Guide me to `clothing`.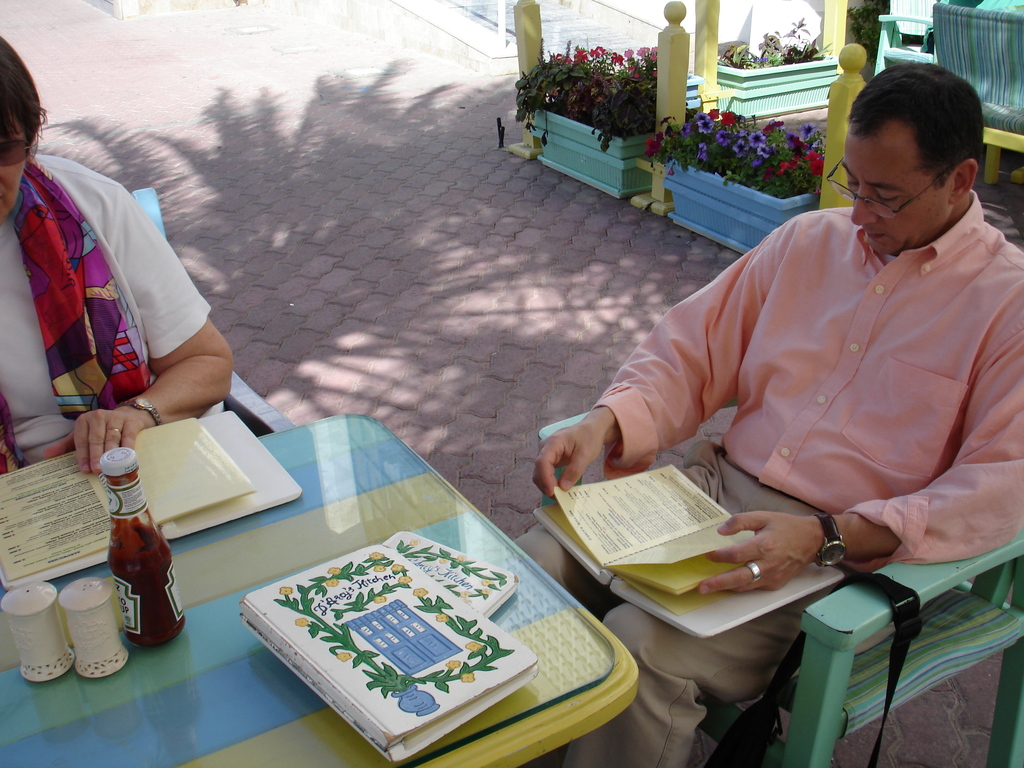
Guidance: 5/143/182/456.
